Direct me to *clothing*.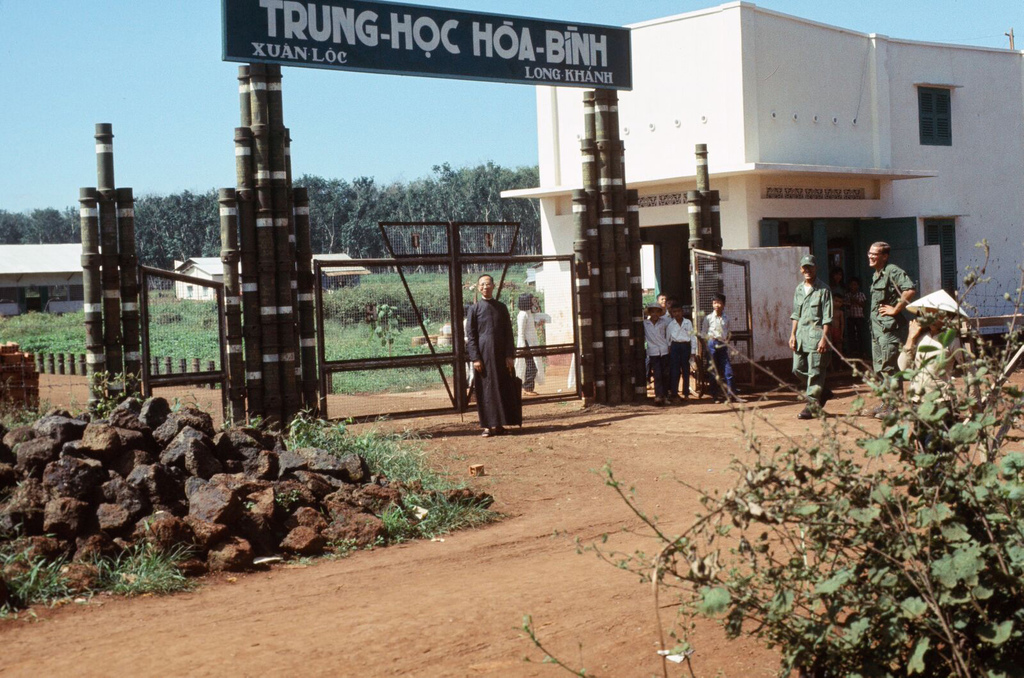
Direction: 833/286/846/300.
